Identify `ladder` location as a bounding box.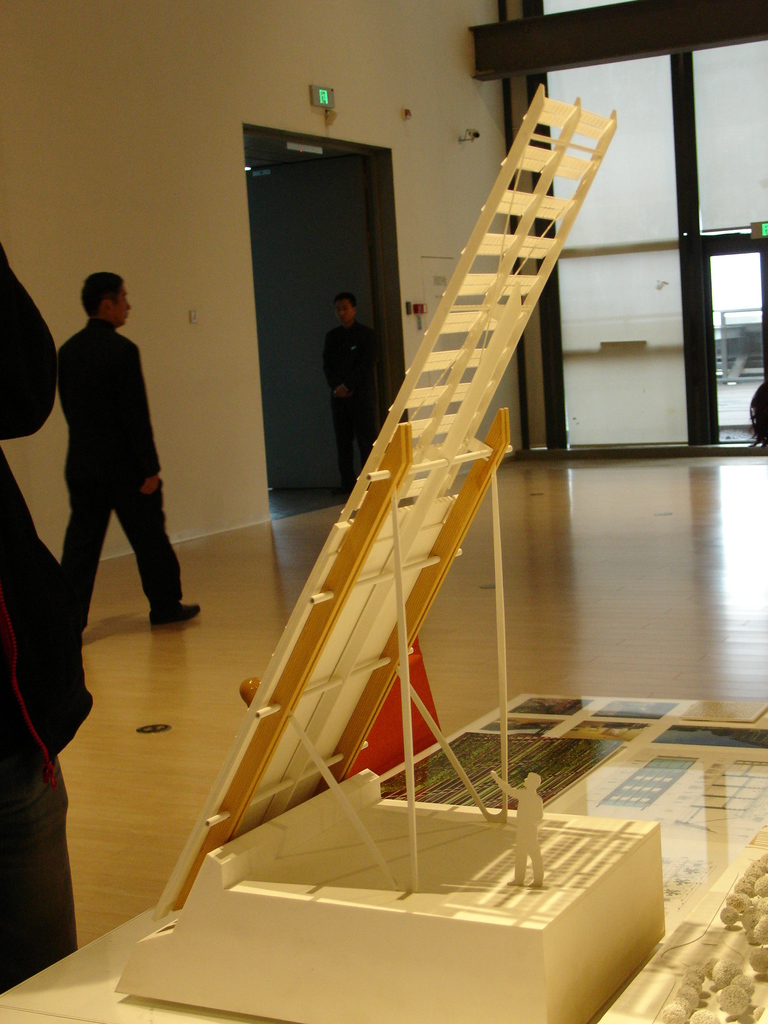
x1=149 y1=79 x2=621 y2=924.
